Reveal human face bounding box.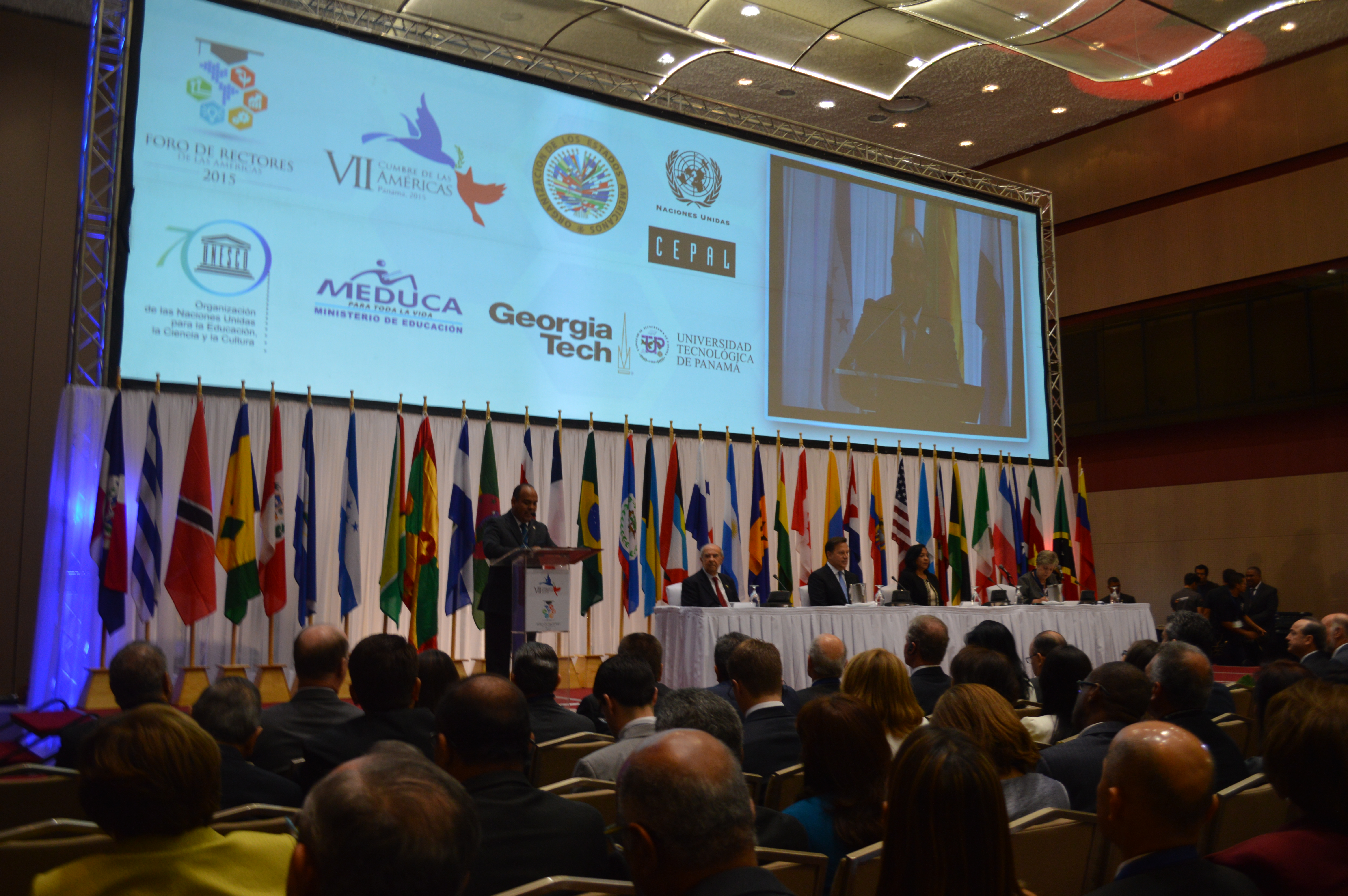
Revealed: region(269, 128, 271, 128).
